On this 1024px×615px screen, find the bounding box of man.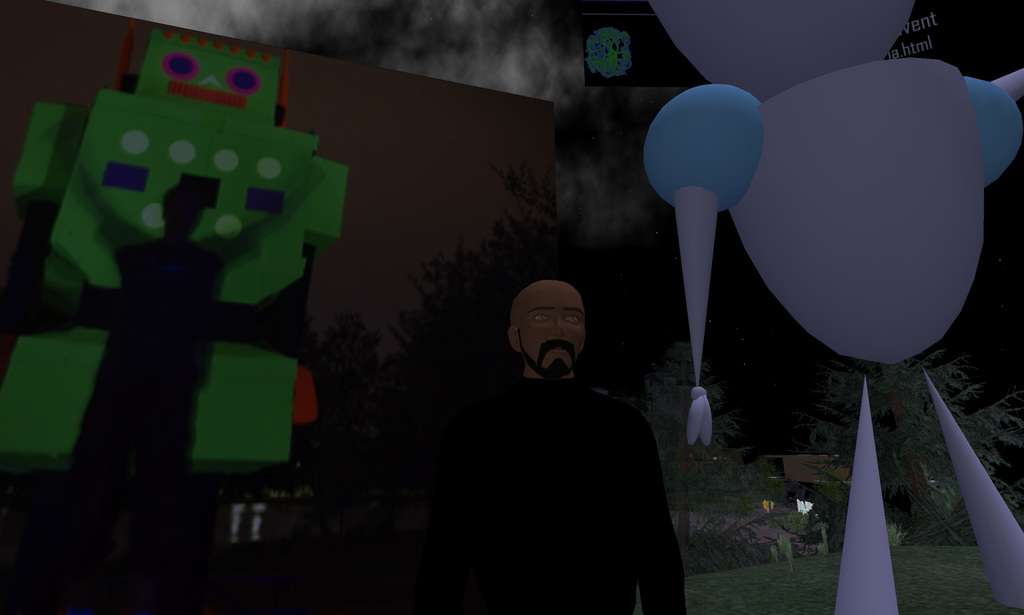
Bounding box: bbox(428, 252, 687, 614).
